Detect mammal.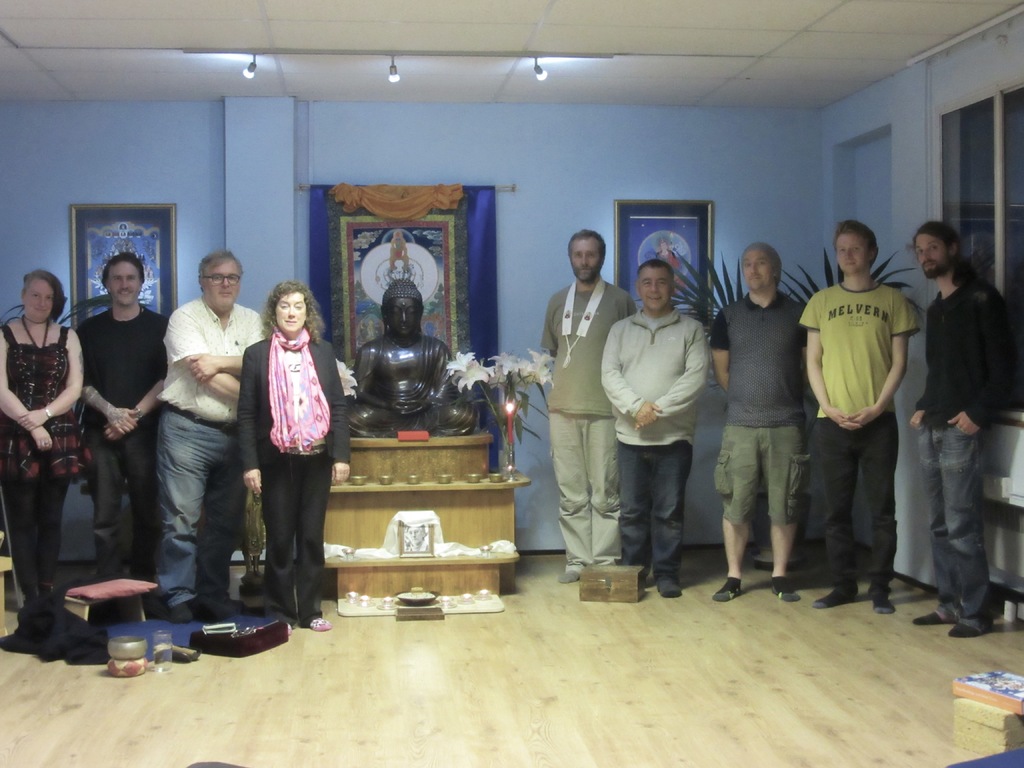
Detected at (left=155, top=249, right=263, bottom=621).
